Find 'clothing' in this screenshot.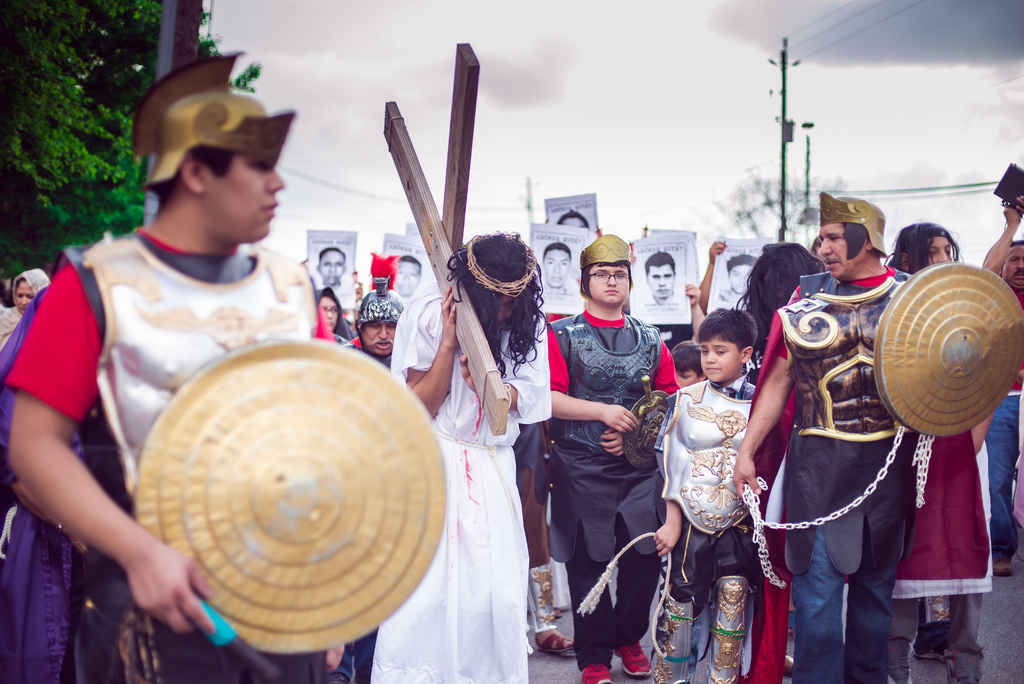
The bounding box for 'clothing' is {"left": 650, "top": 375, "right": 754, "bottom": 683}.
